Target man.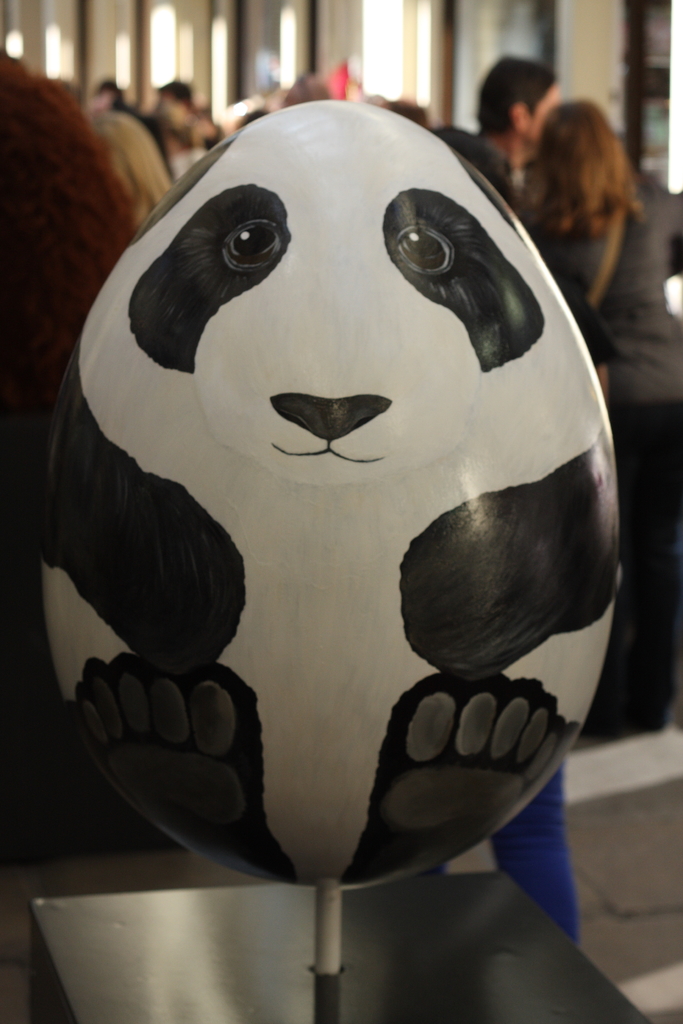
Target region: x1=475 y1=45 x2=564 y2=188.
